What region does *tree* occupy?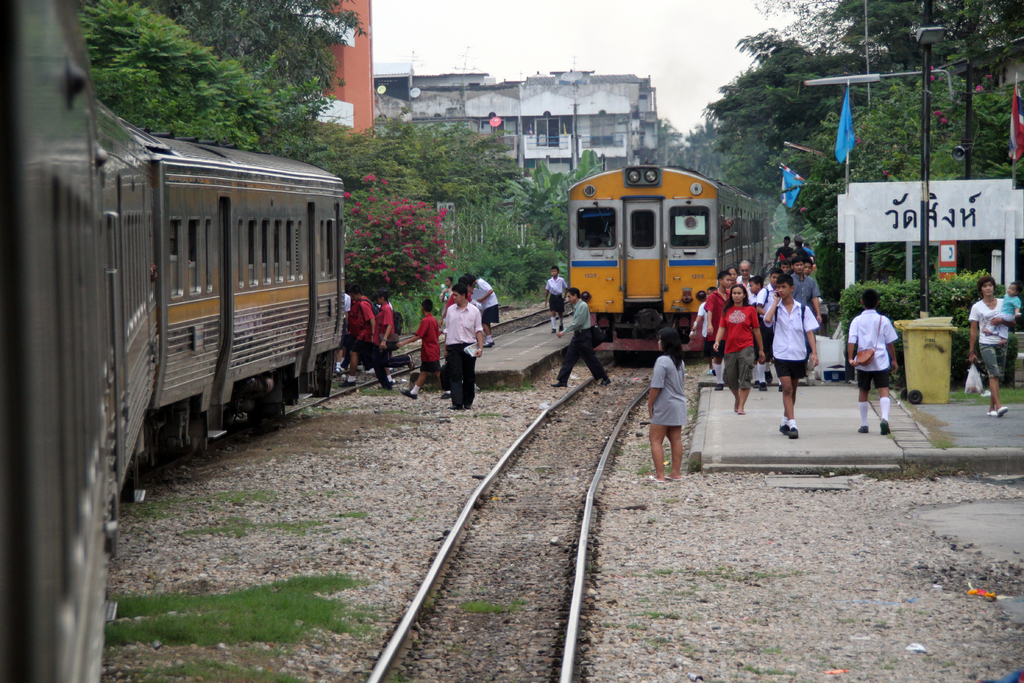
detection(345, 170, 456, 302).
